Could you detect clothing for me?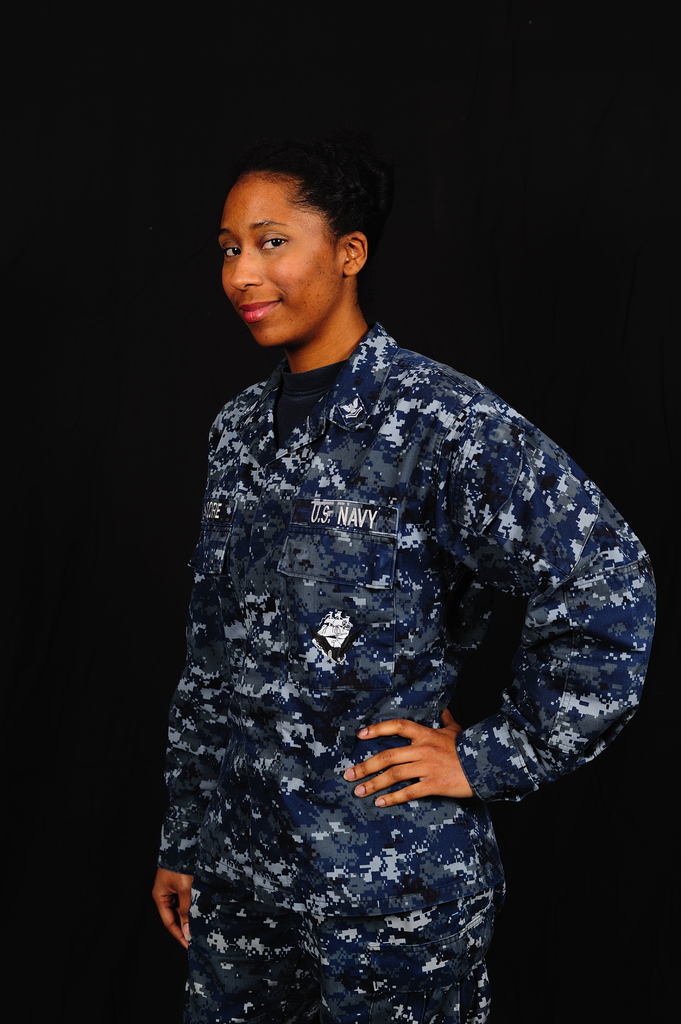
Detection result: 143,303,616,908.
